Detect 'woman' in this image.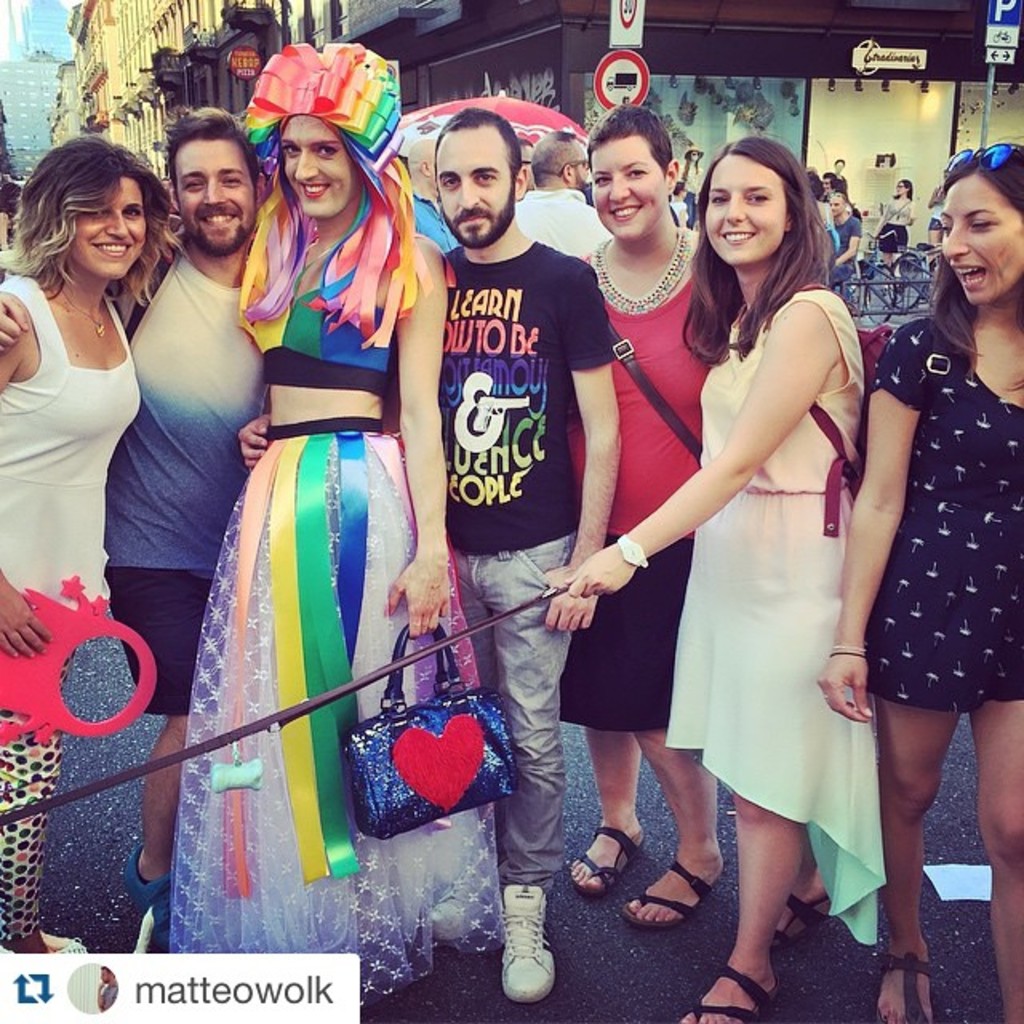
Detection: BBox(566, 131, 890, 1022).
